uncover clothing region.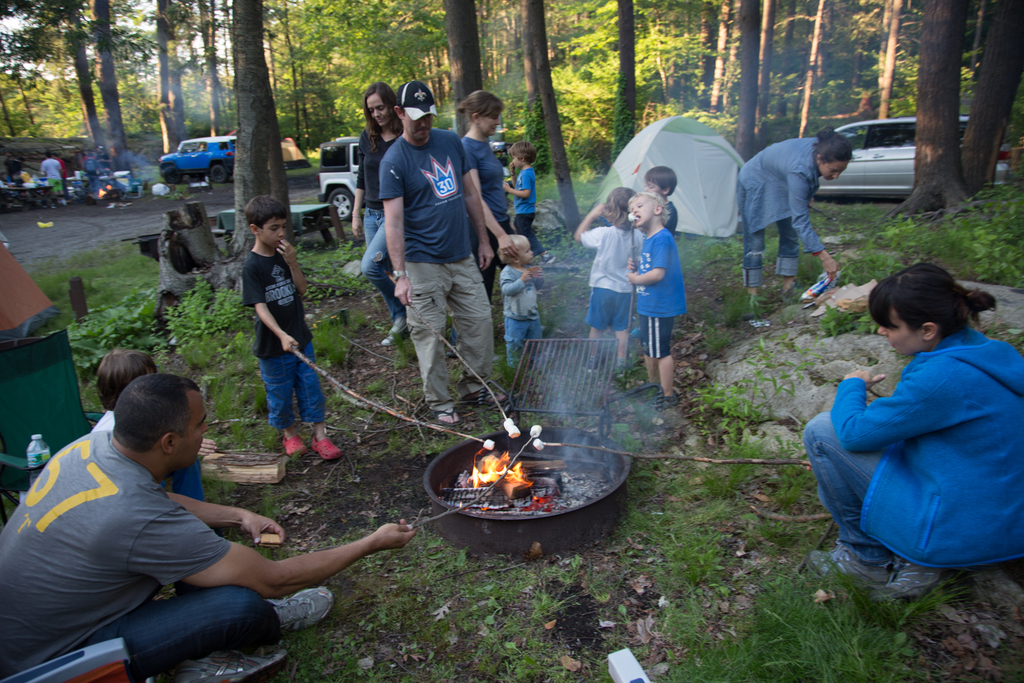
Uncovered: <region>497, 261, 539, 322</region>.
